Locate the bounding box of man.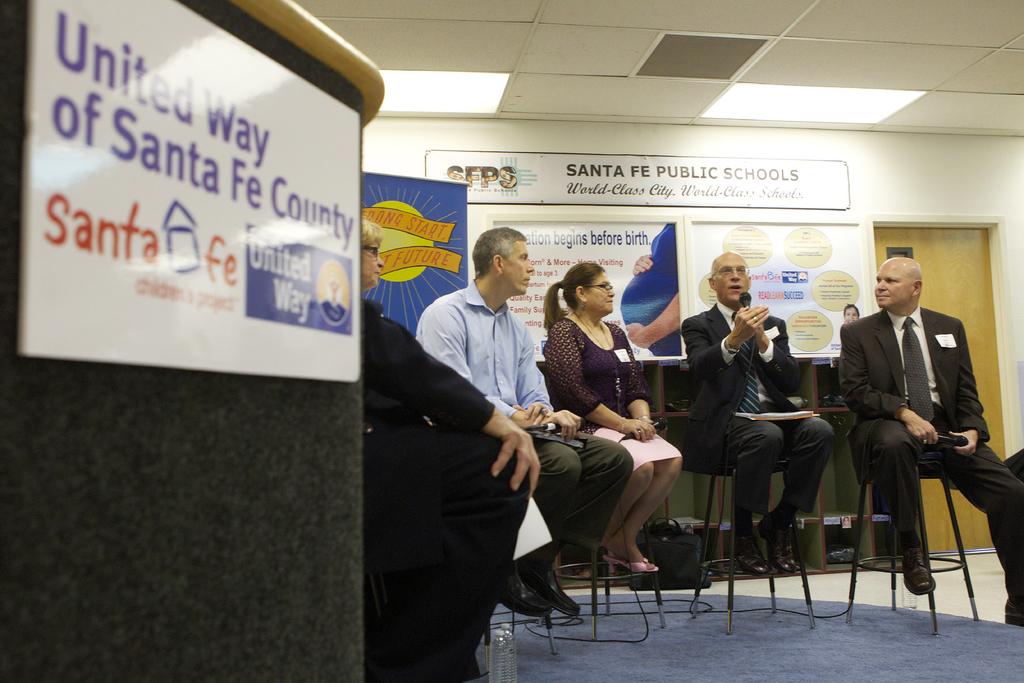
Bounding box: (417,226,634,614).
